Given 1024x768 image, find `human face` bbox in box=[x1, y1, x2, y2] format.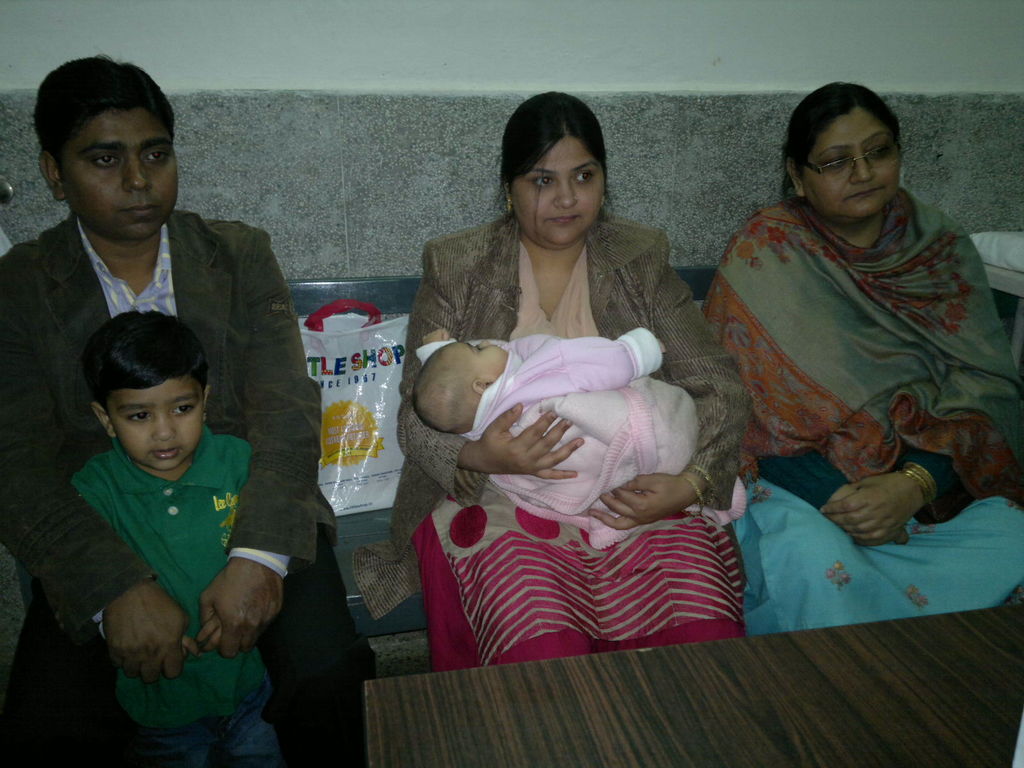
box=[115, 386, 208, 479].
